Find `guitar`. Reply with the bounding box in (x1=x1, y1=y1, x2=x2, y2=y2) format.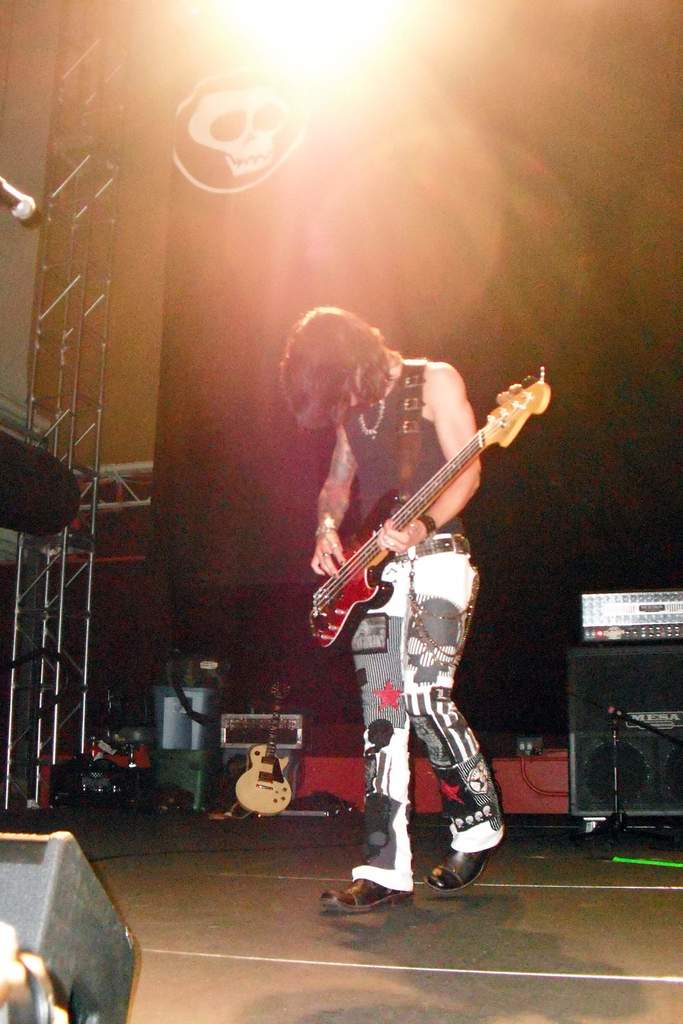
(x1=318, y1=373, x2=545, y2=653).
